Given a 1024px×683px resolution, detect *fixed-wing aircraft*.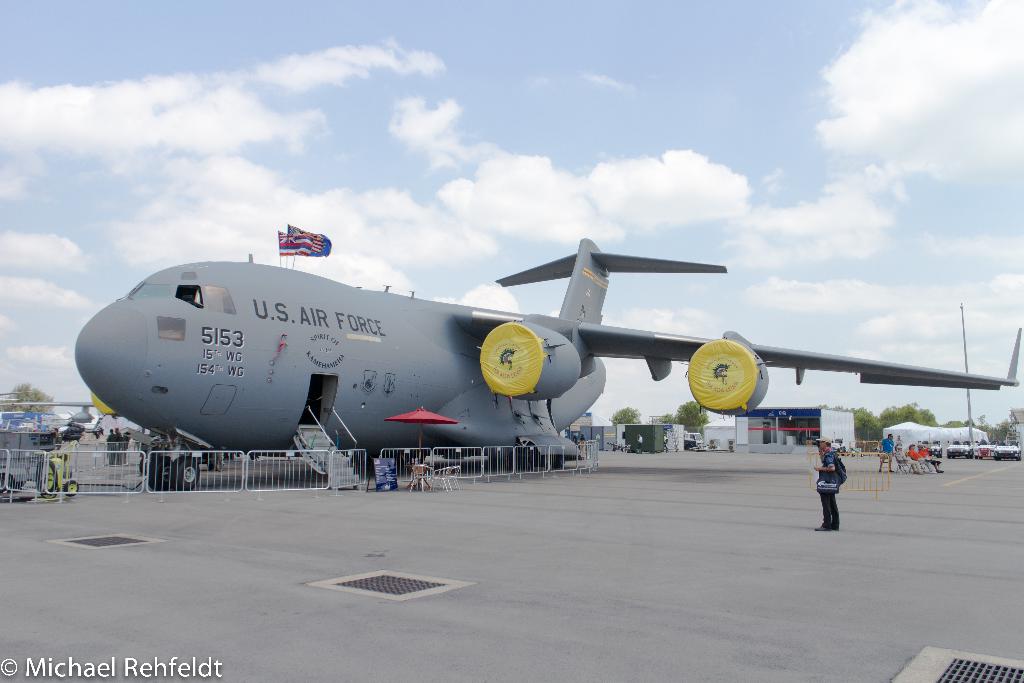
Rect(77, 235, 1021, 486).
